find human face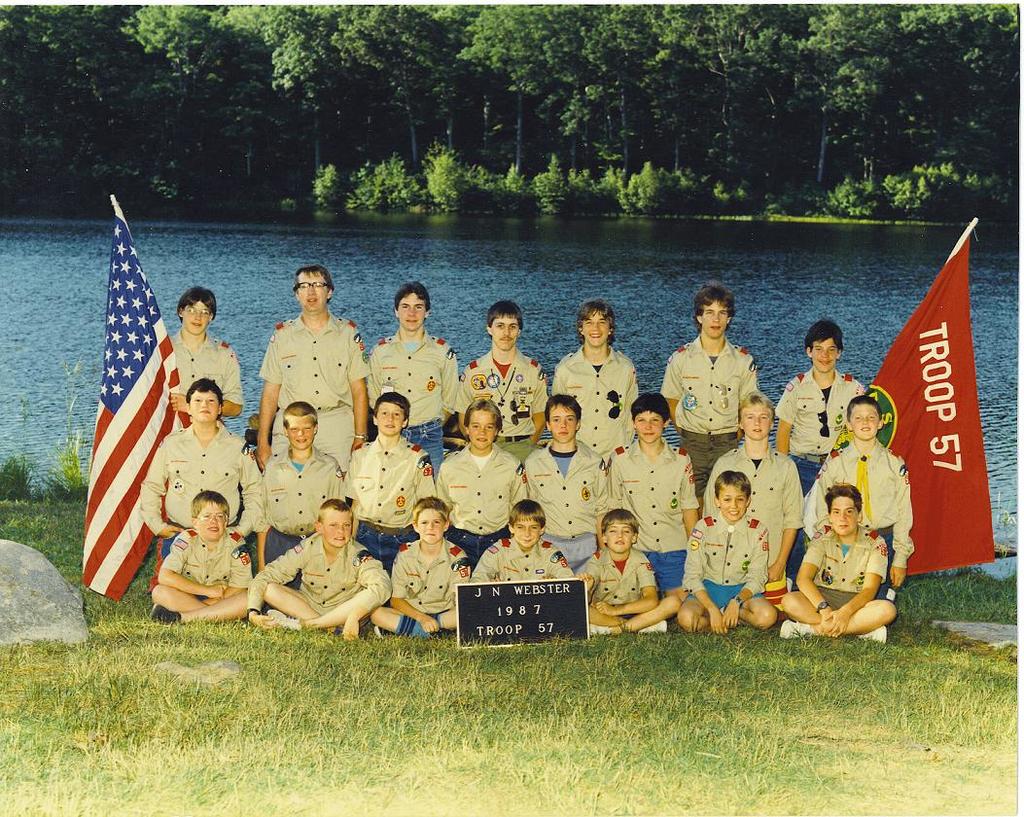
{"left": 550, "top": 408, "right": 577, "bottom": 440}
